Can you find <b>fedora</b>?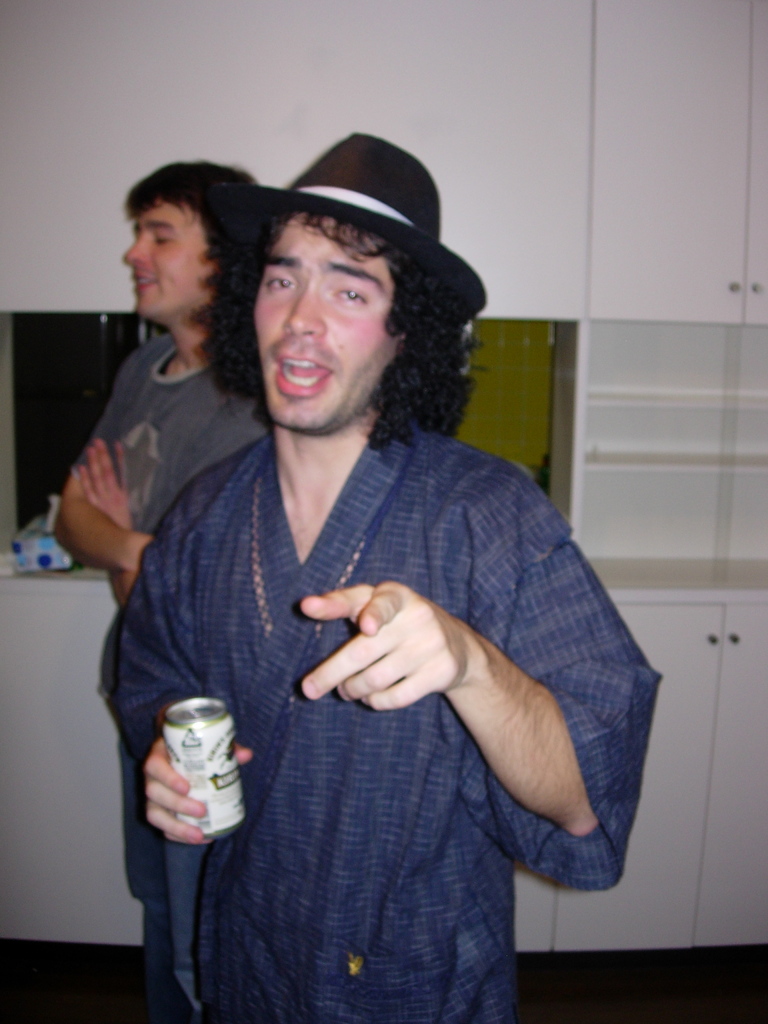
Yes, bounding box: bbox=[200, 134, 484, 323].
